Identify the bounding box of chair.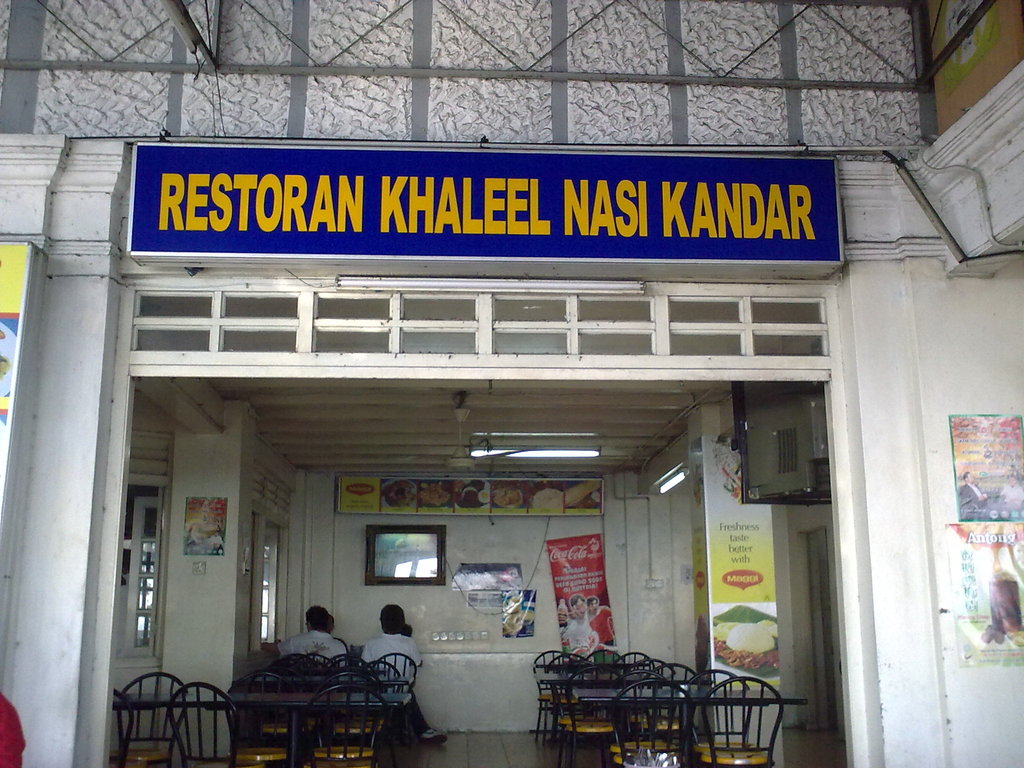
<bbox>170, 679, 257, 767</bbox>.
